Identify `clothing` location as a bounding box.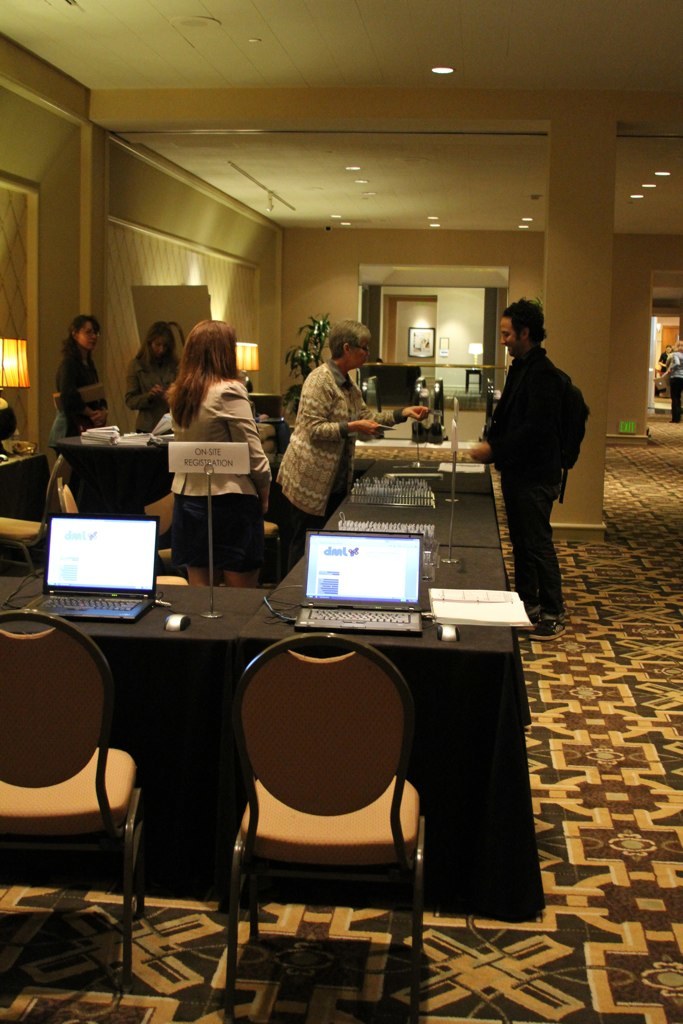
bbox(167, 367, 271, 574).
